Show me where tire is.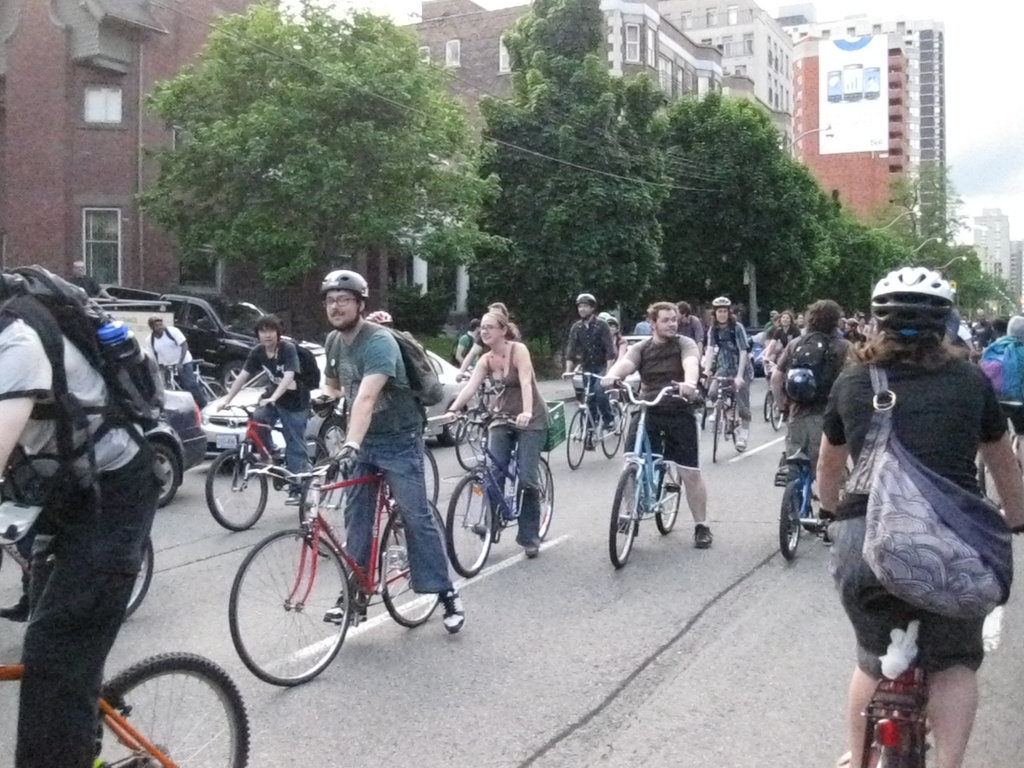
tire is at 713, 405, 726, 463.
